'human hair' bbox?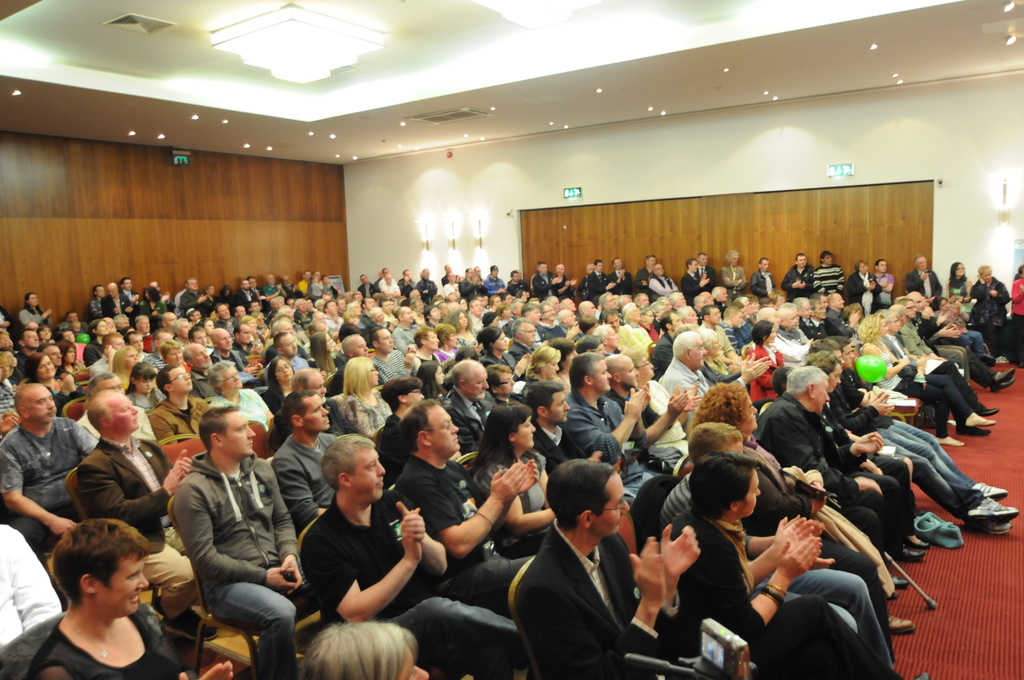
[565, 355, 600, 395]
